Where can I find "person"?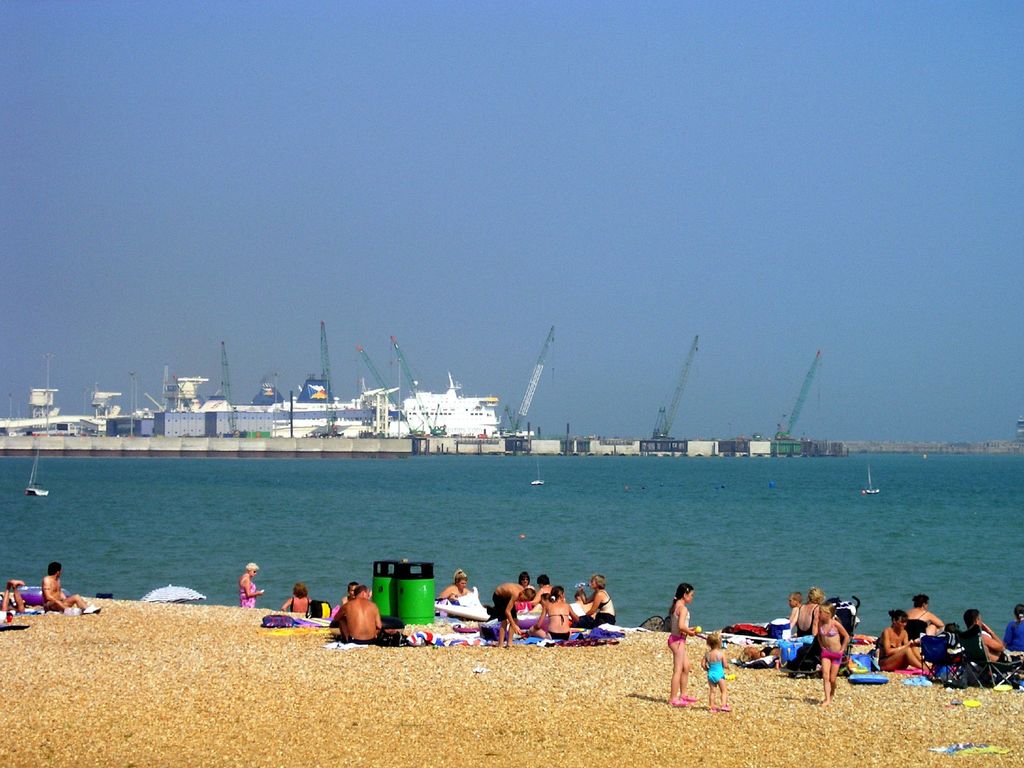
You can find it at bbox=[904, 591, 945, 640].
